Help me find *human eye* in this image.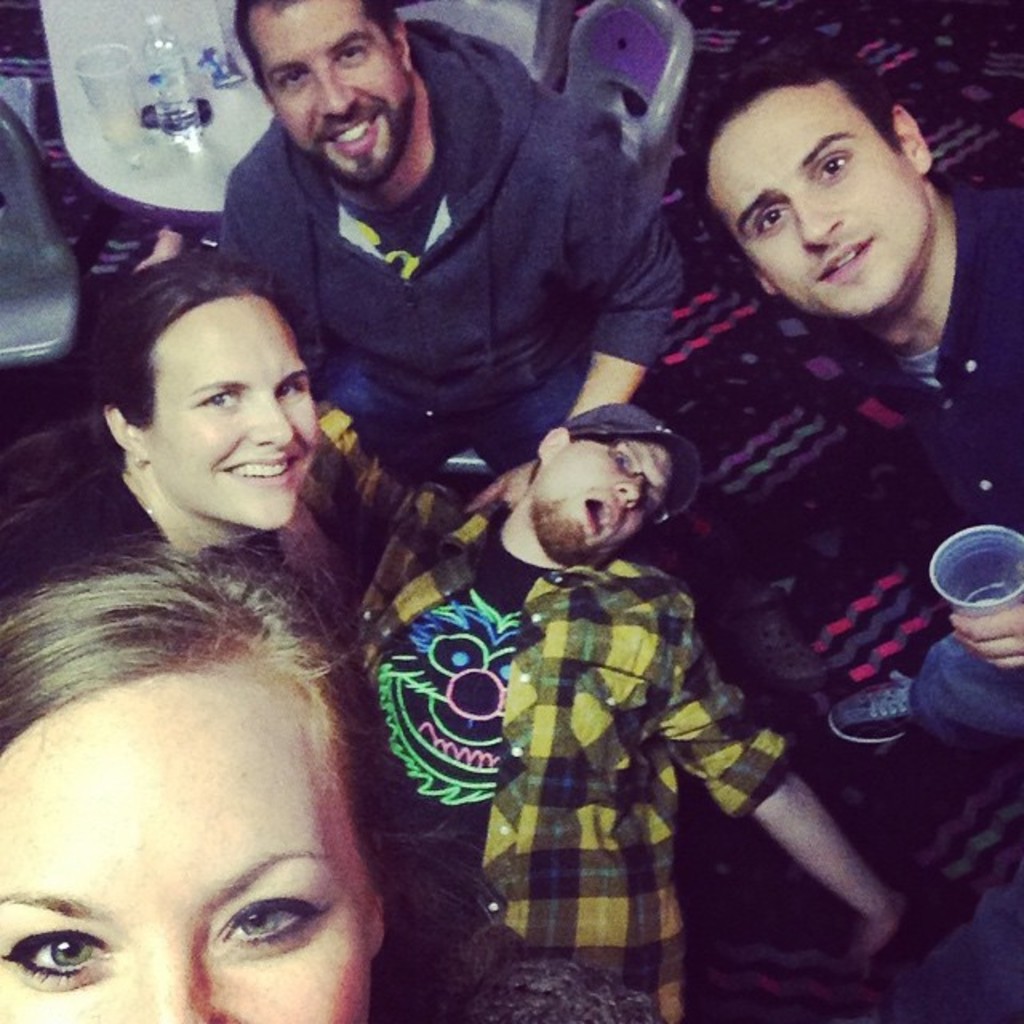
Found it: (749, 206, 789, 242).
